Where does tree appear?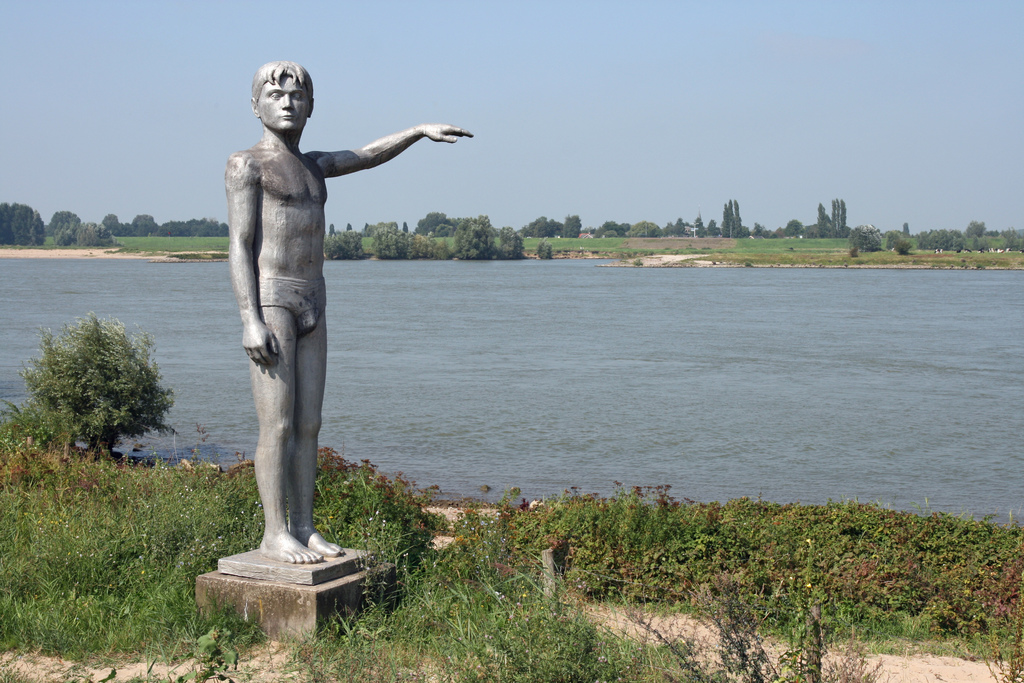
Appears at (x1=906, y1=229, x2=957, y2=257).
